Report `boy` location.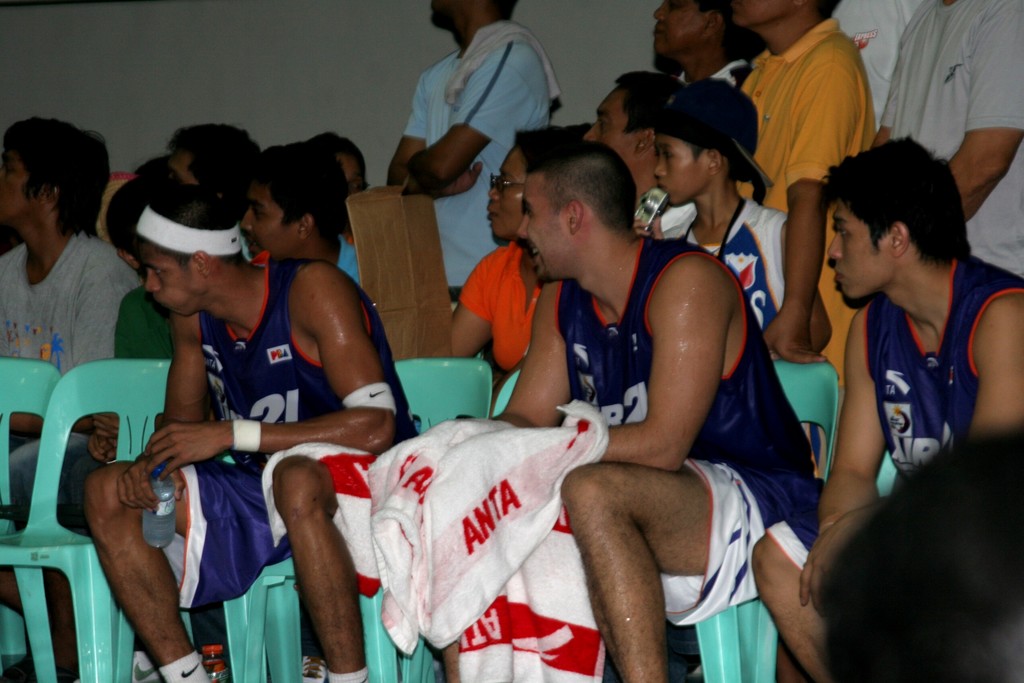
Report: crop(632, 76, 834, 365).
